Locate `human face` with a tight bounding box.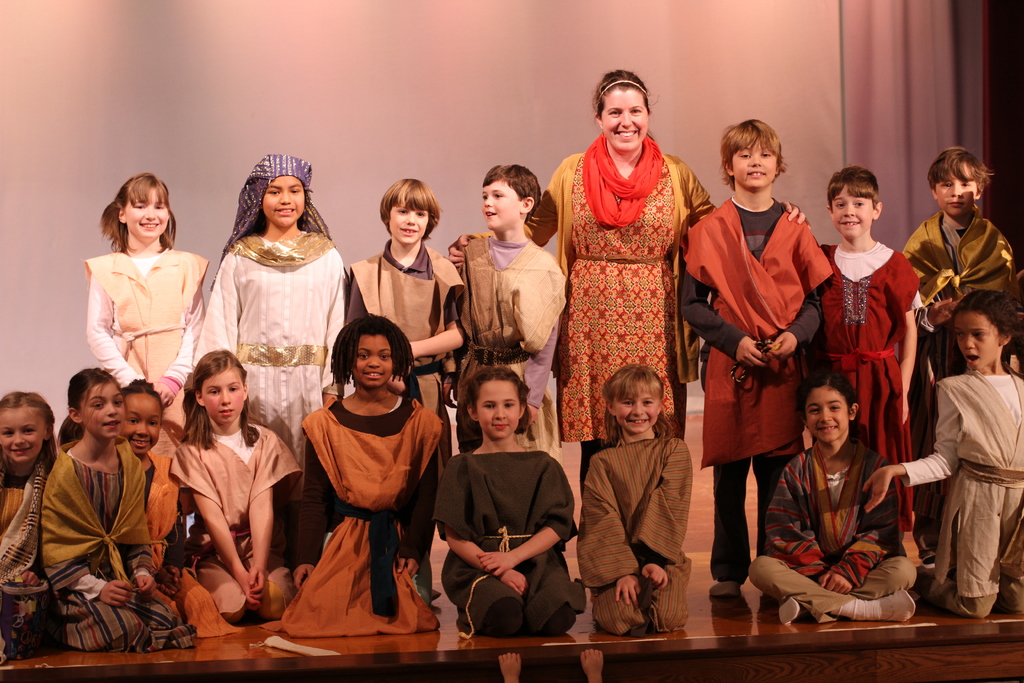
x1=0 y1=409 x2=45 y2=463.
